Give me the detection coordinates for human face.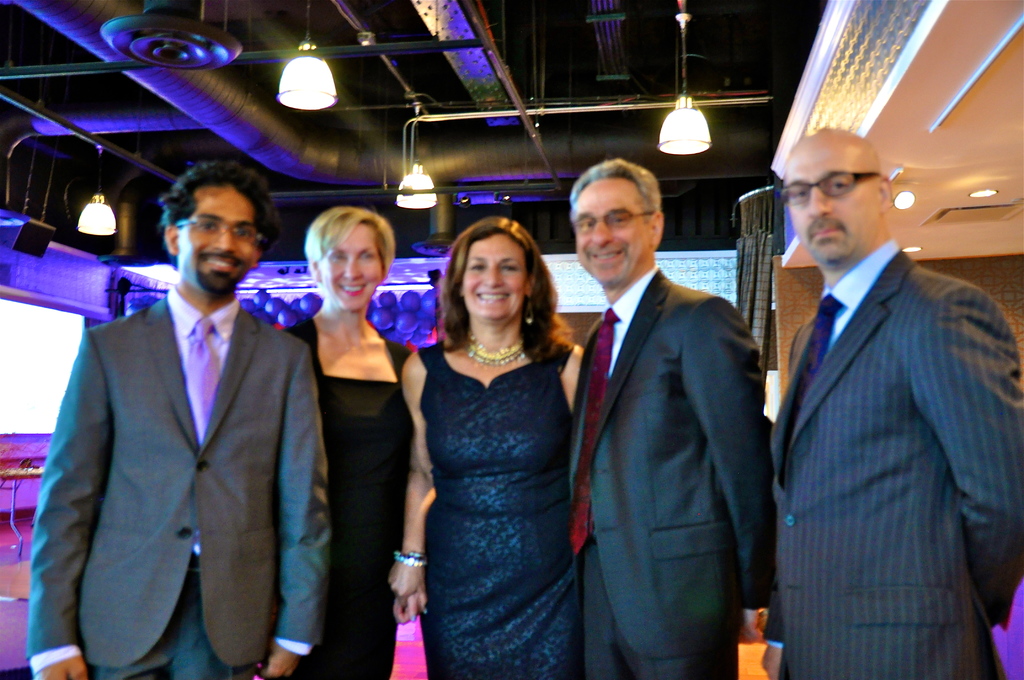
box=[461, 238, 527, 318].
